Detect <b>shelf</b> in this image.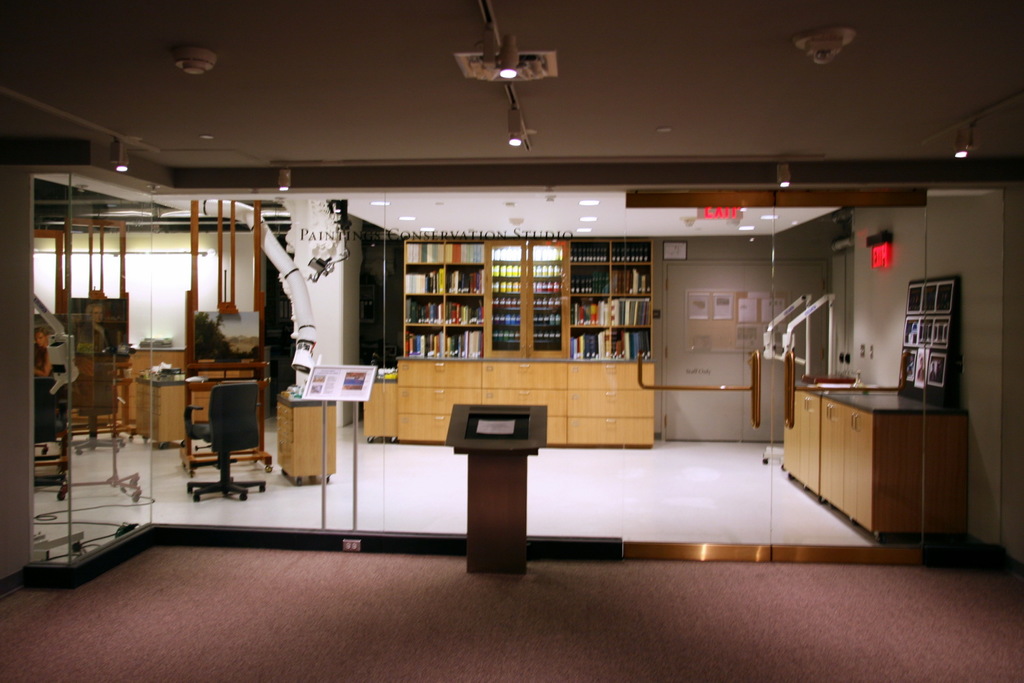
Detection: rect(403, 245, 445, 272).
